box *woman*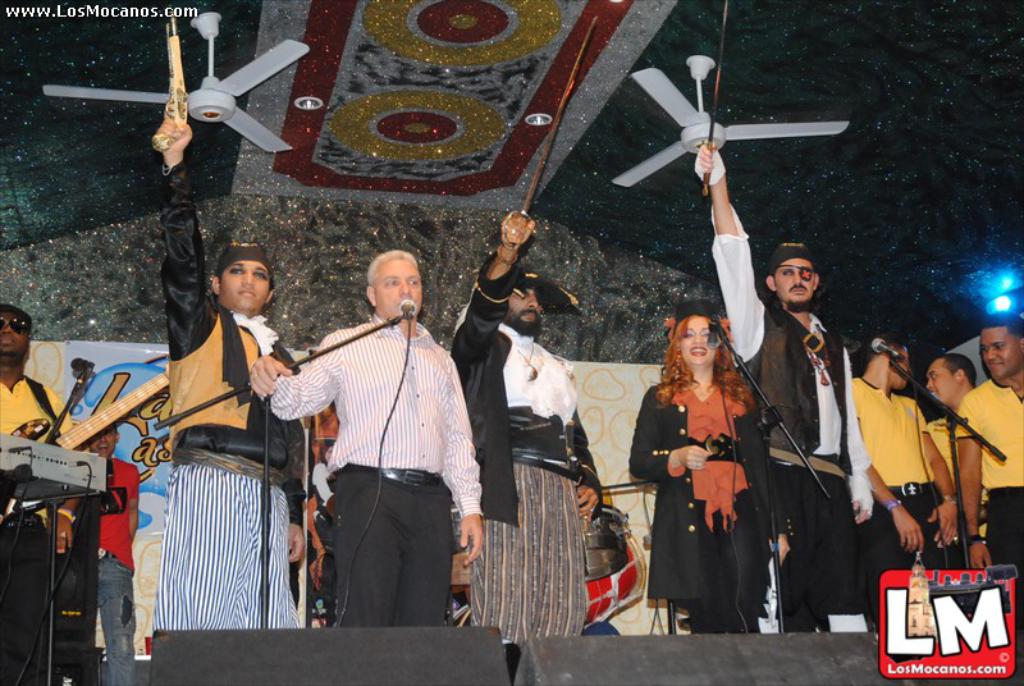
{"left": 645, "top": 294, "right": 781, "bottom": 650}
